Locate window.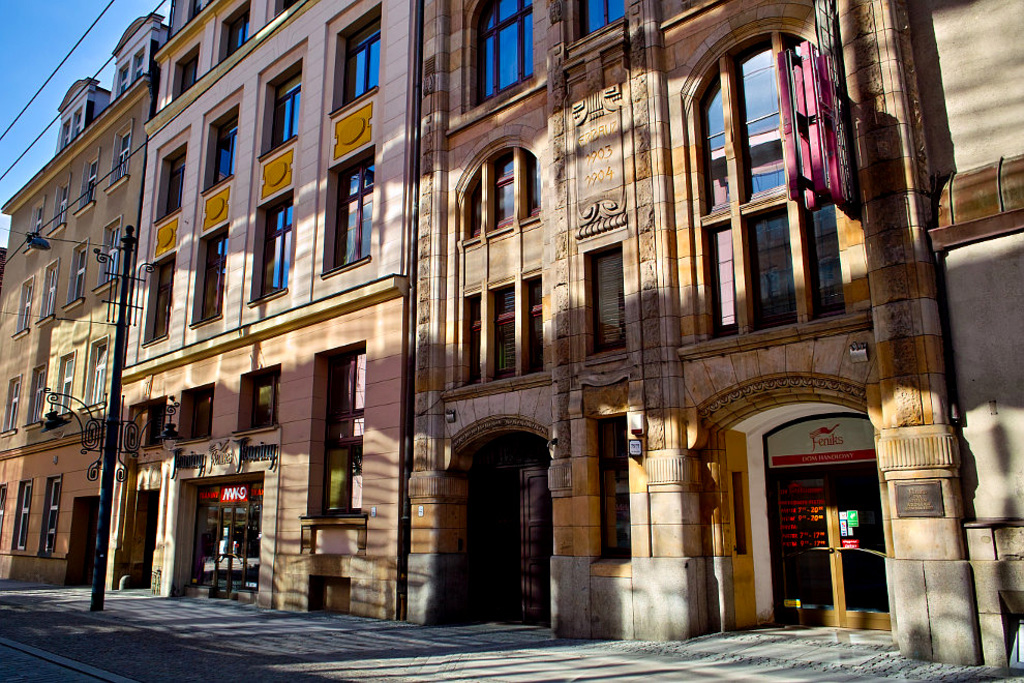
Bounding box: (left=475, top=0, right=536, bottom=107).
